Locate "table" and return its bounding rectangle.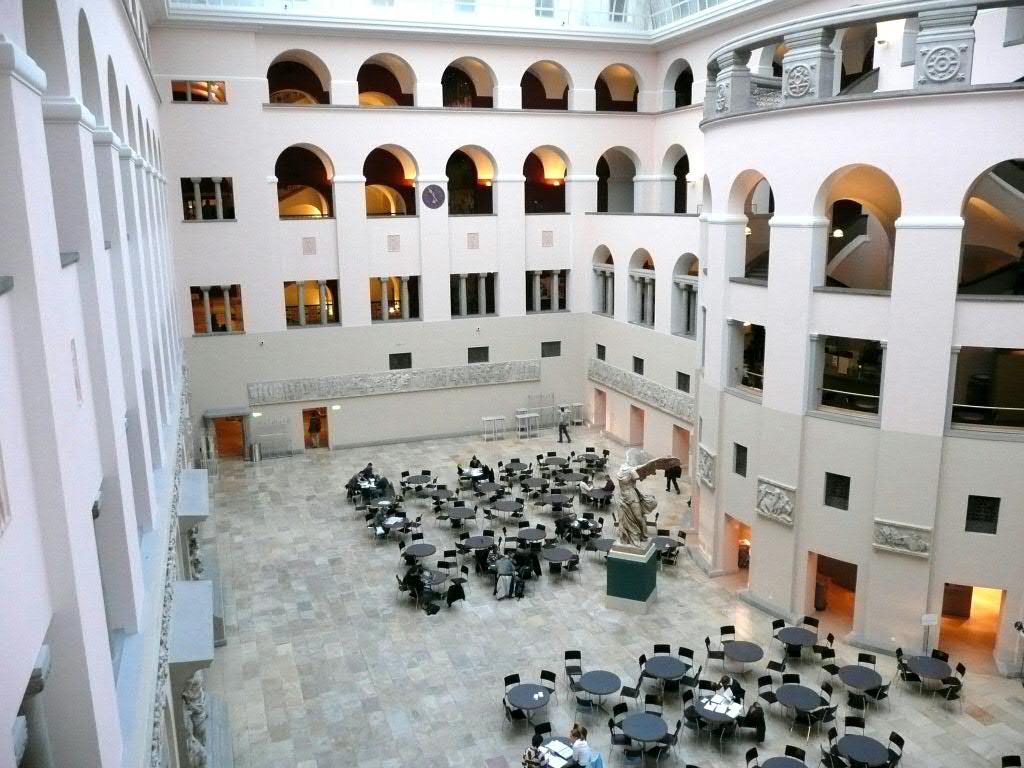
pyautogui.locateOnScreen(505, 460, 528, 473).
